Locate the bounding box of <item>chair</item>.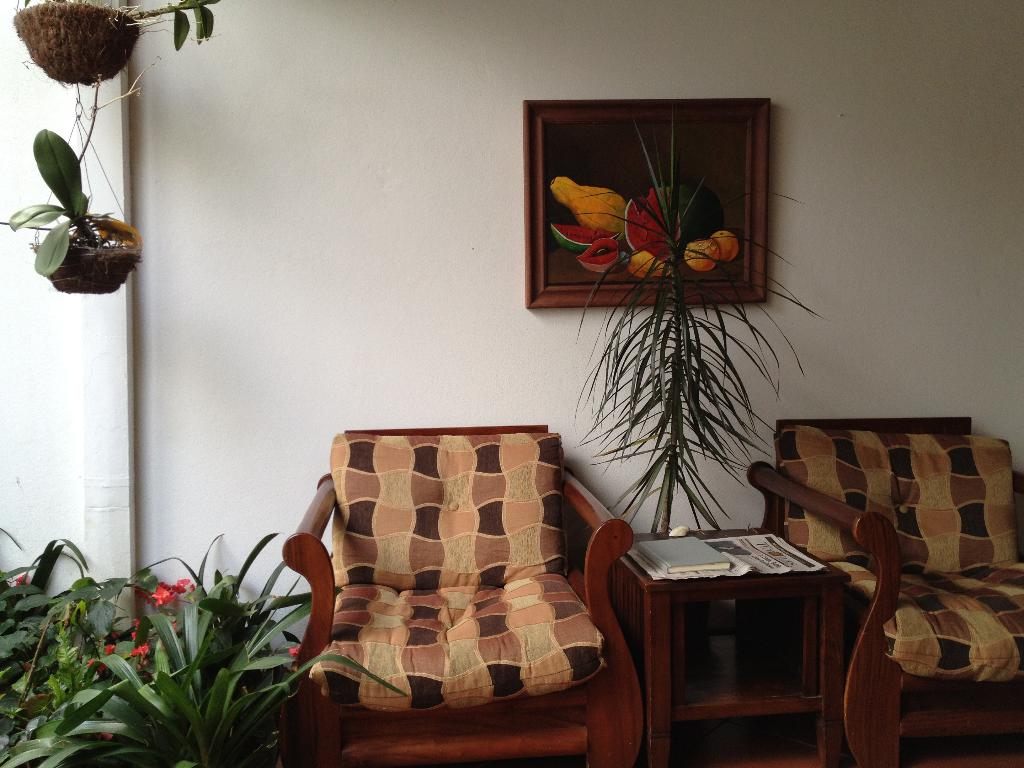
Bounding box: x1=749, y1=403, x2=1021, y2=767.
